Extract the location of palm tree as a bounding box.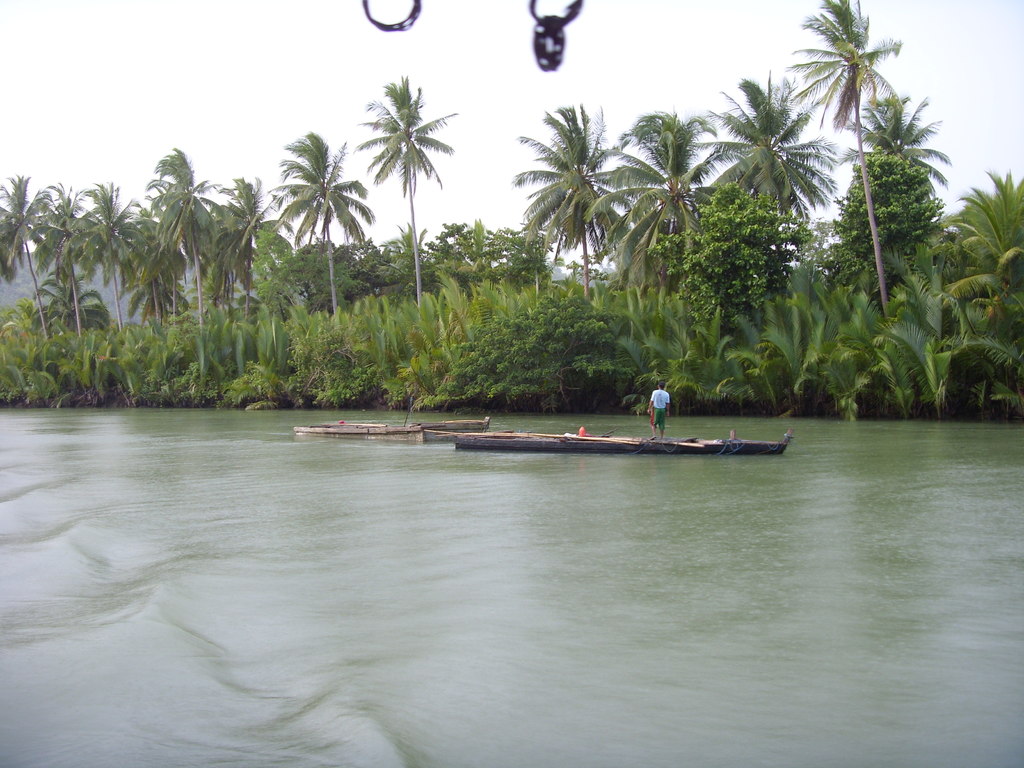
[left=806, top=2, right=893, bottom=311].
